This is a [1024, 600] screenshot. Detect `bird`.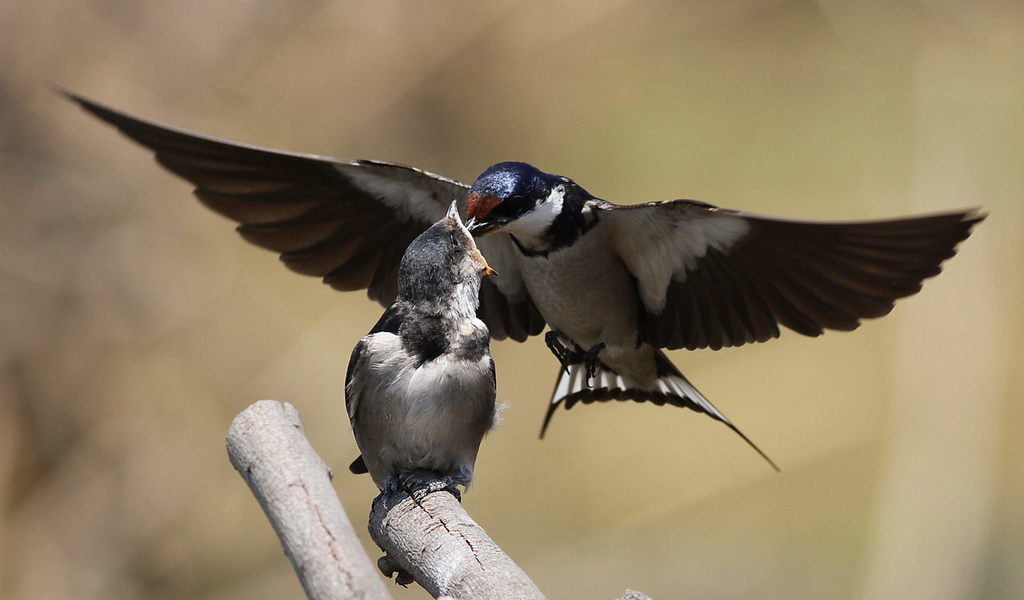
bbox=[325, 228, 503, 536].
